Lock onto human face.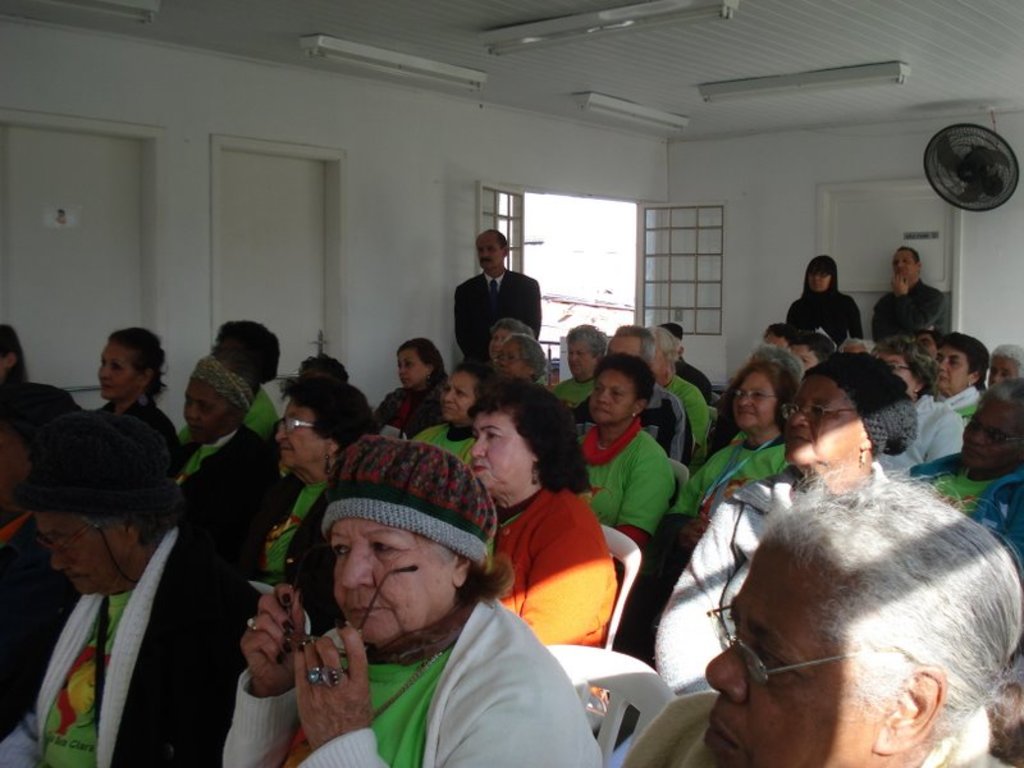
Locked: 701, 550, 883, 767.
